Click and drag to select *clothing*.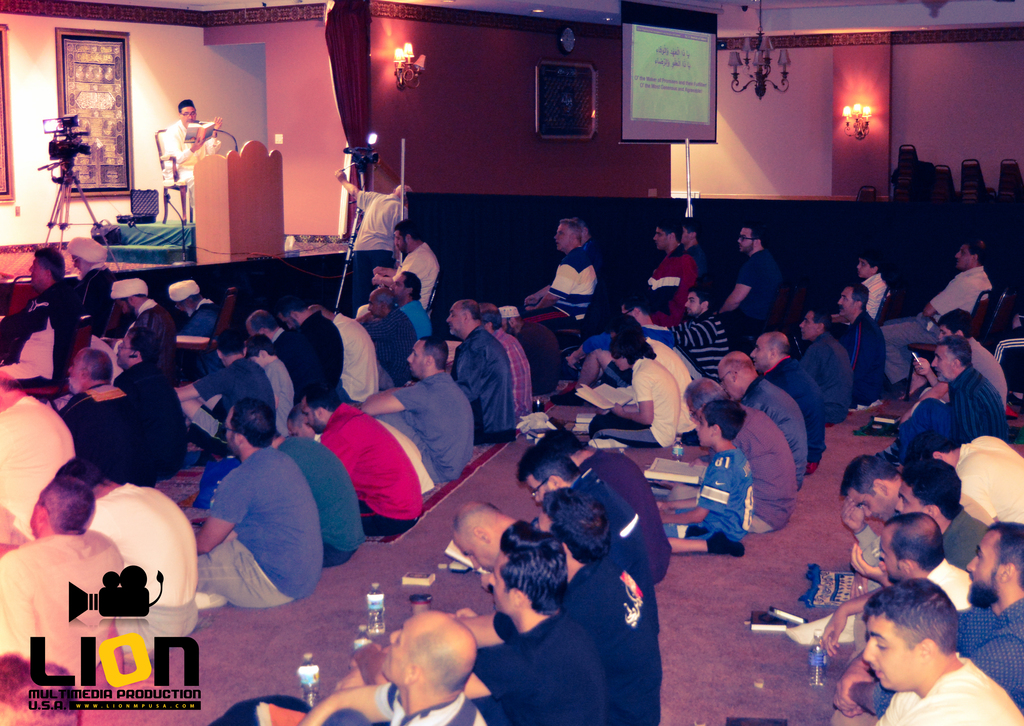
Selection: bbox=[485, 326, 536, 421].
